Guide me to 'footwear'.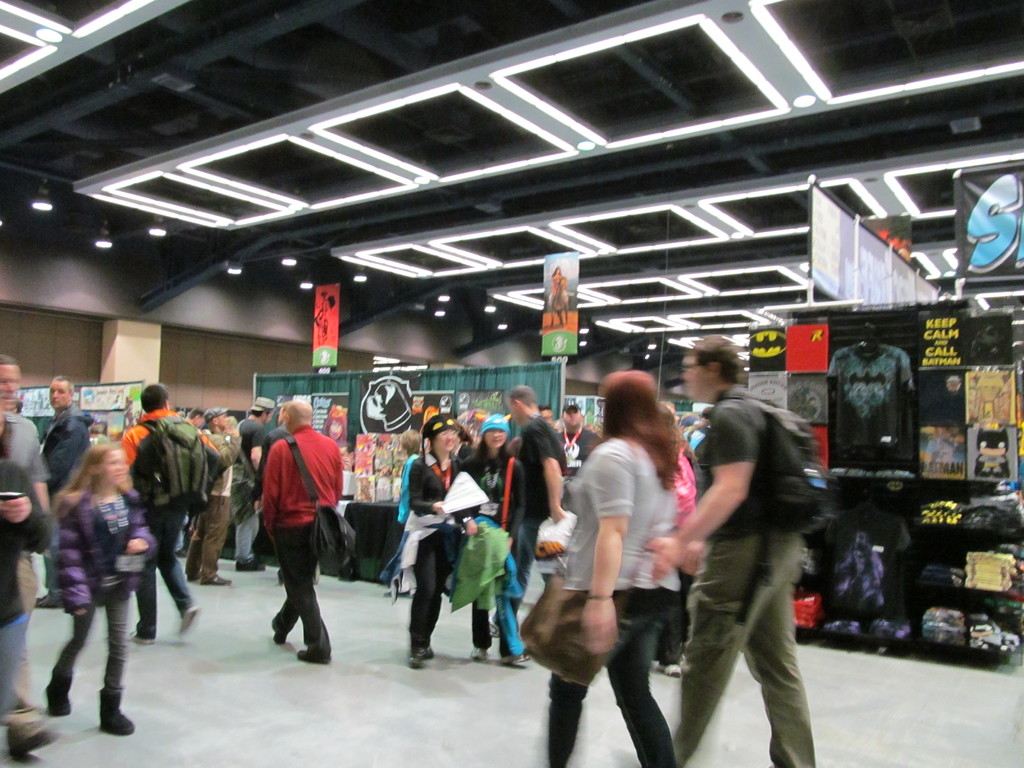
Guidance: select_region(36, 669, 72, 712).
